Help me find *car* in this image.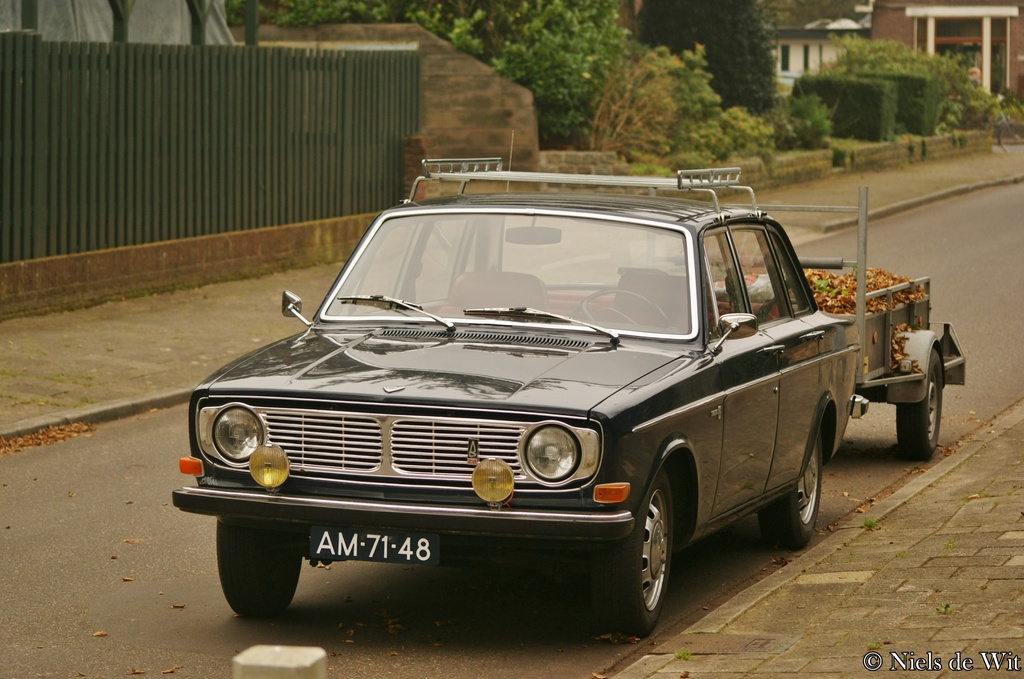
Found it: rect(170, 126, 866, 638).
